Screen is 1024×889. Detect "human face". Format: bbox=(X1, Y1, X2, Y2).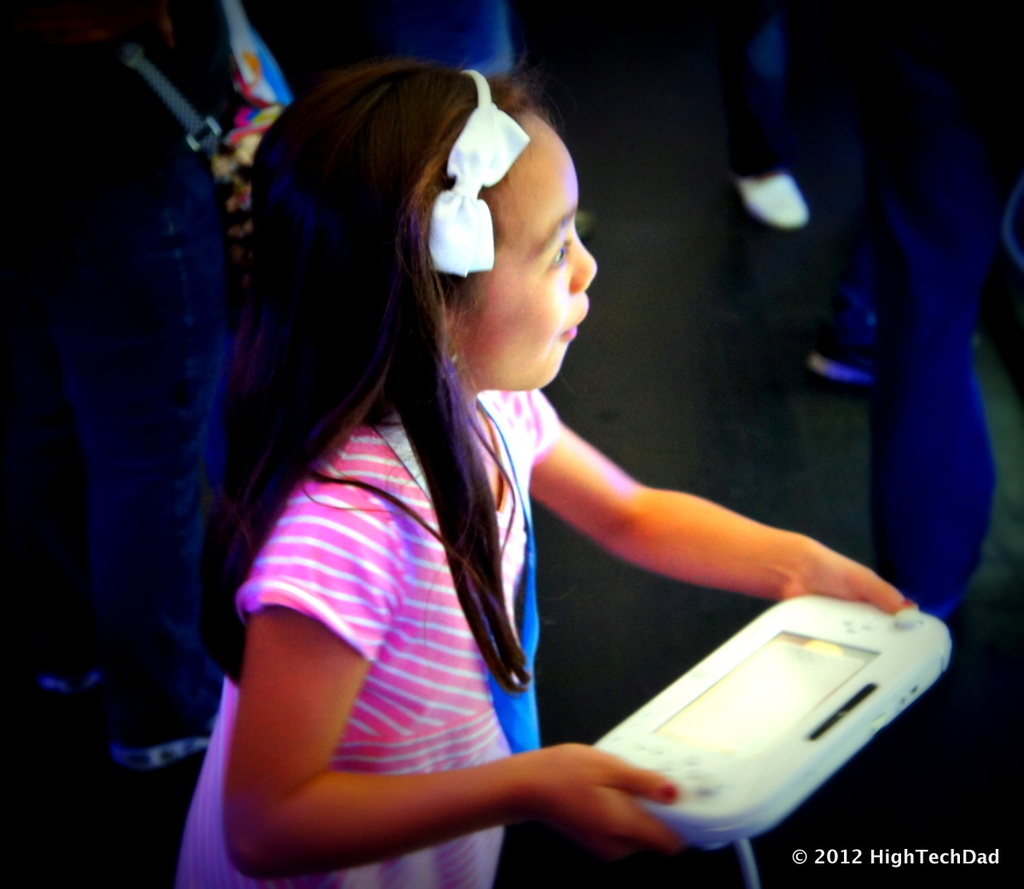
bbox=(457, 117, 596, 388).
